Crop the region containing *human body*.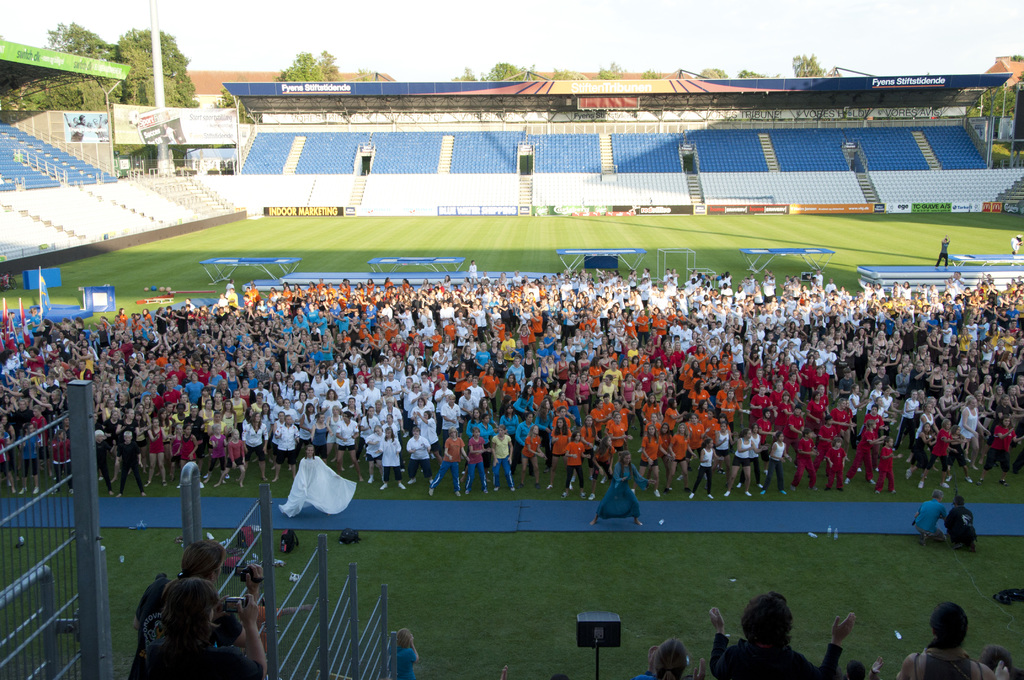
Crop region: locate(819, 316, 833, 317).
